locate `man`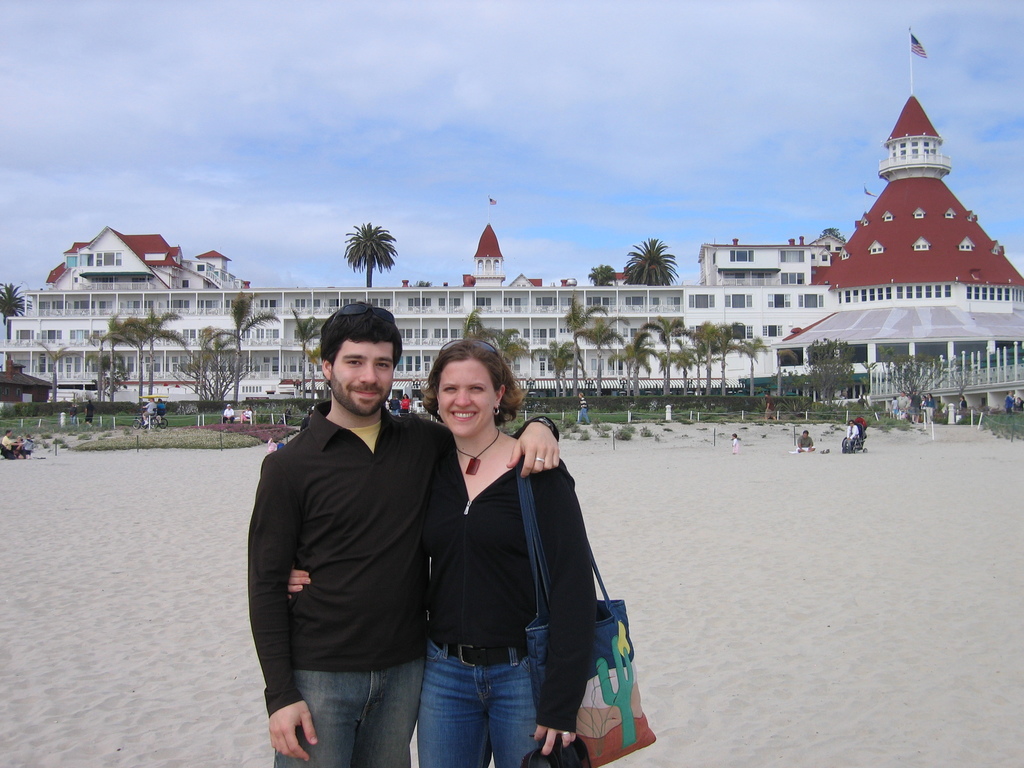
bbox=[141, 397, 156, 425]
